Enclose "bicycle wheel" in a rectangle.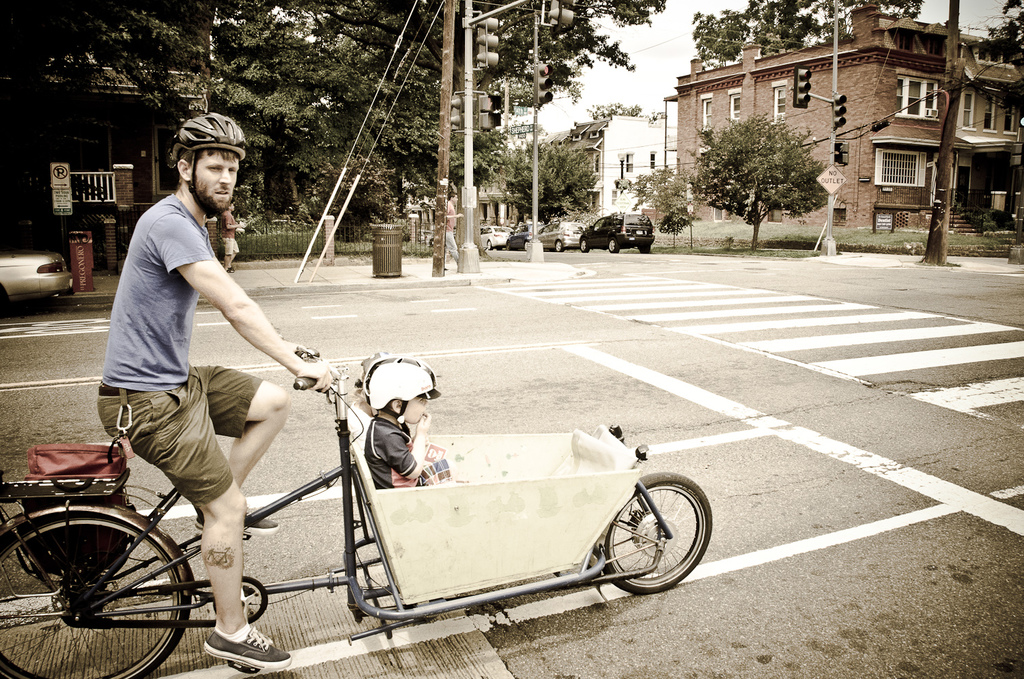
(x1=0, y1=510, x2=194, y2=678).
